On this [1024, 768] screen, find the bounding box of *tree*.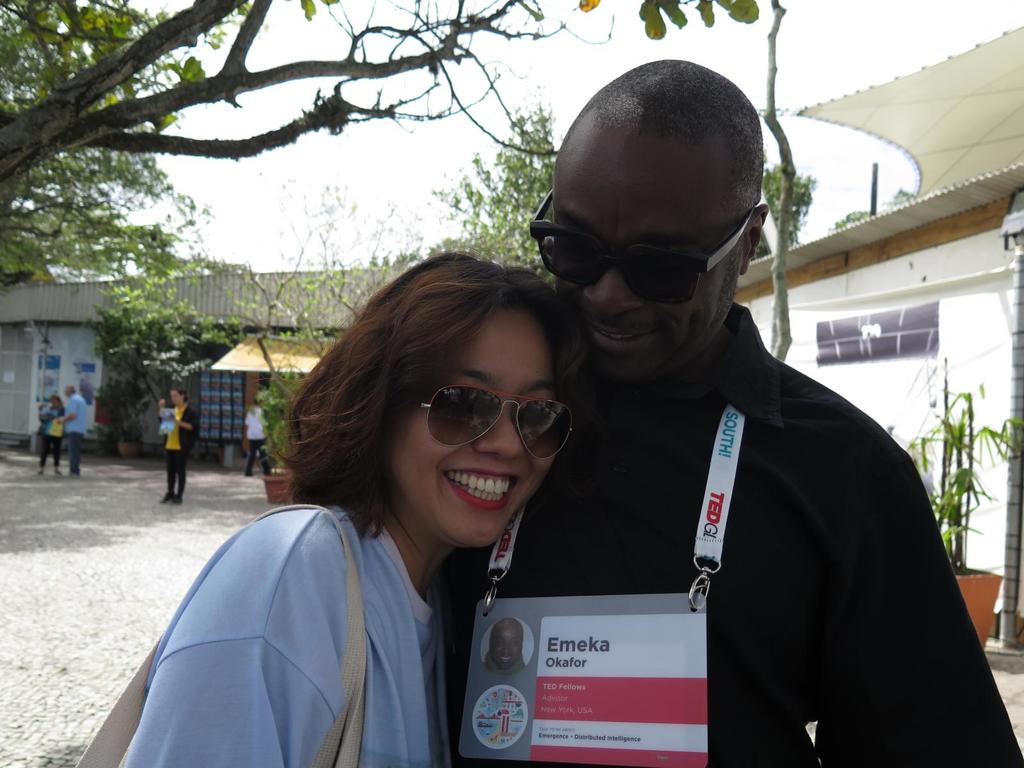
Bounding box: 0 0 751 239.
